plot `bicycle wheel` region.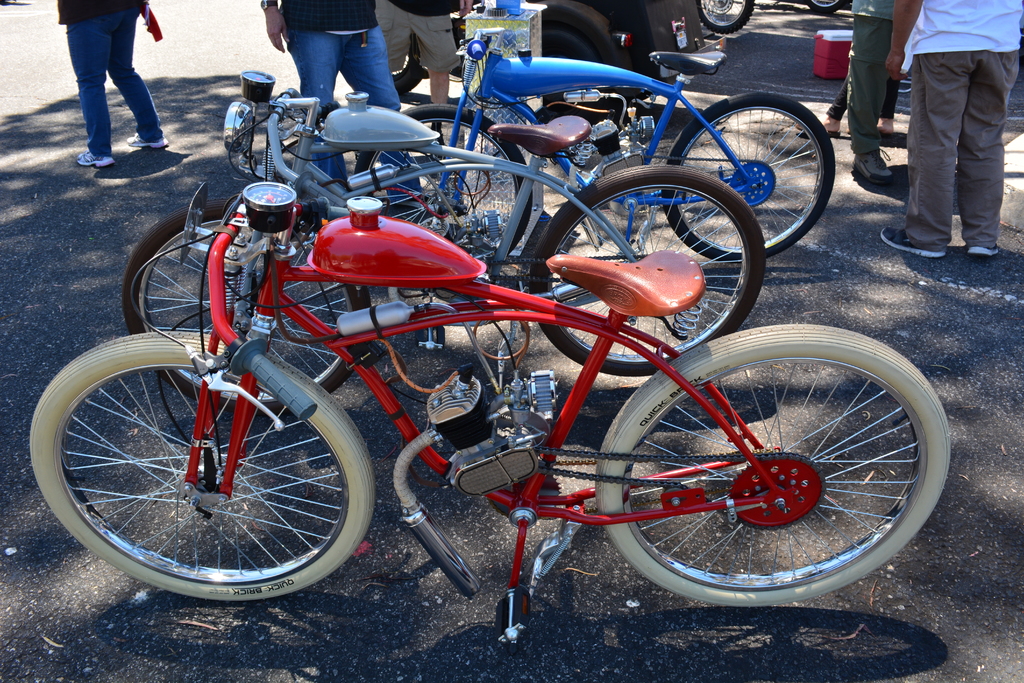
Plotted at <region>525, 165, 765, 379</region>.
